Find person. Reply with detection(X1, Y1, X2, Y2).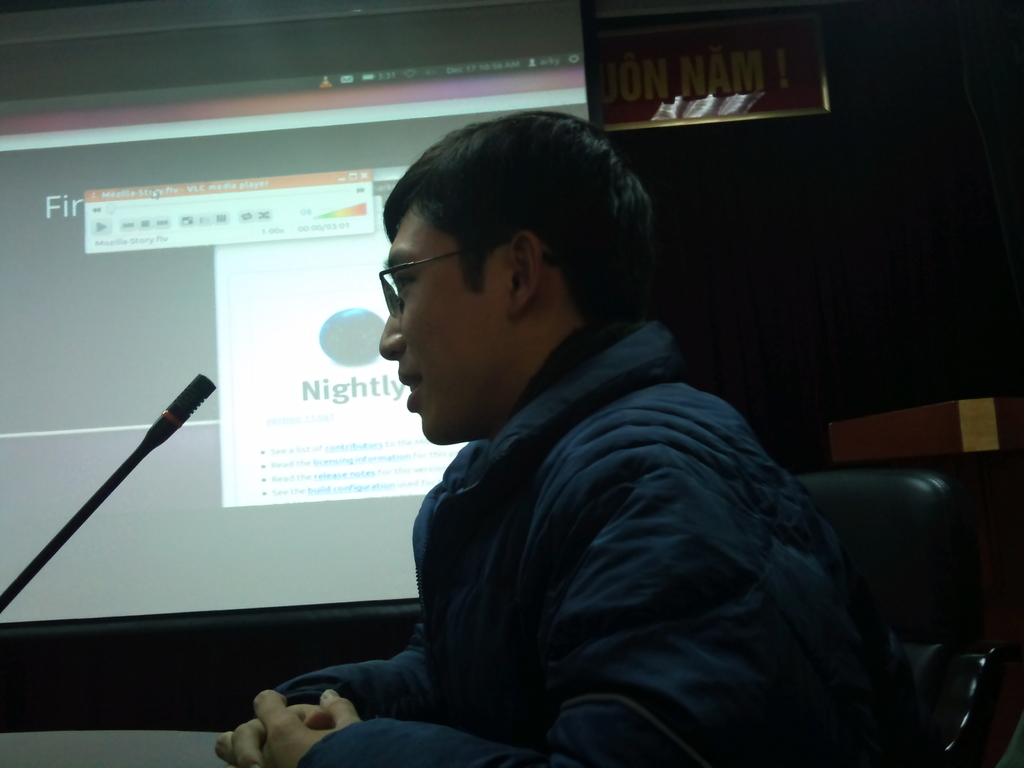
detection(239, 125, 884, 767).
